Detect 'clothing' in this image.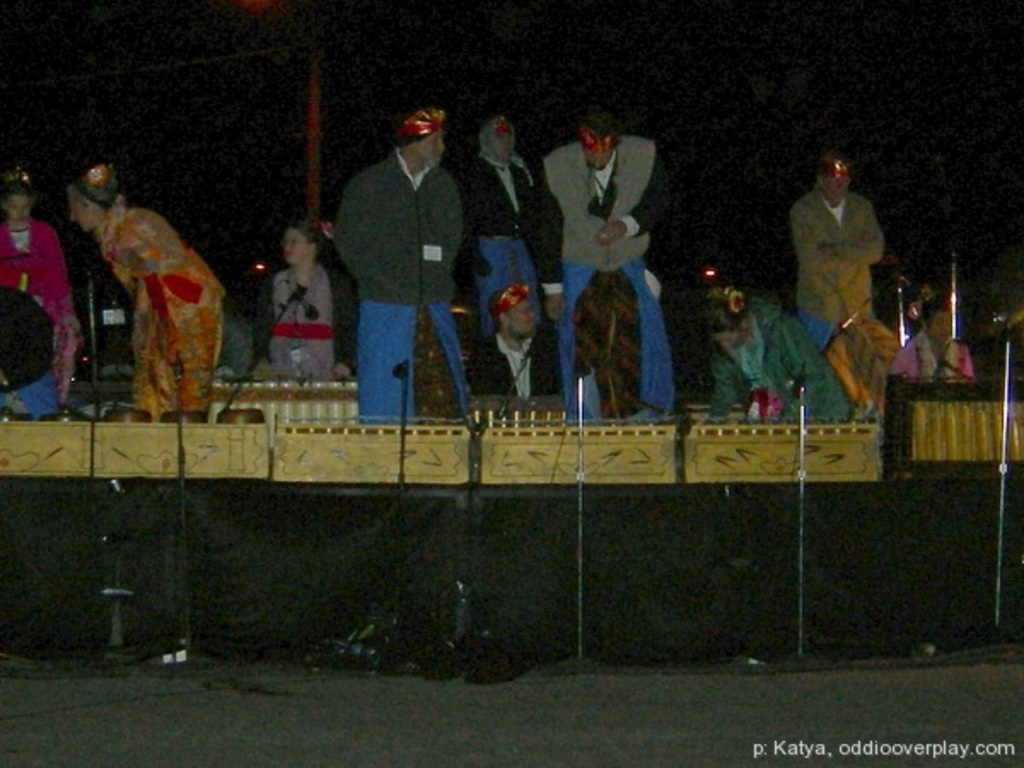
Detection: bbox(254, 271, 346, 386).
